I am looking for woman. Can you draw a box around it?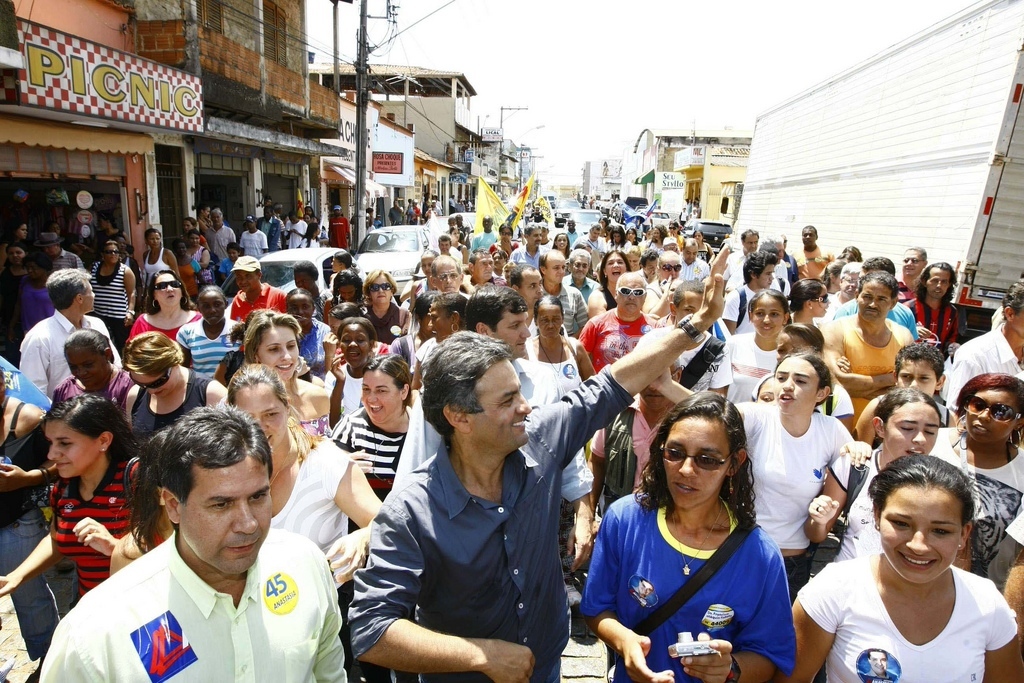
Sure, the bounding box is Rect(0, 242, 36, 303).
